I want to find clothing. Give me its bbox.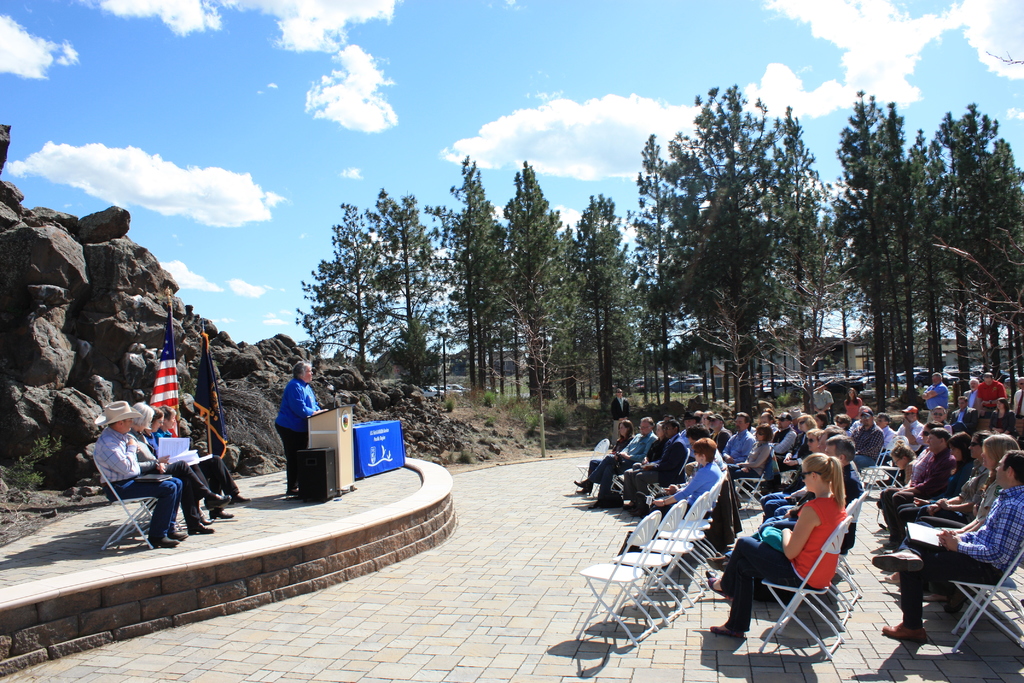
bbox=[922, 382, 952, 416].
